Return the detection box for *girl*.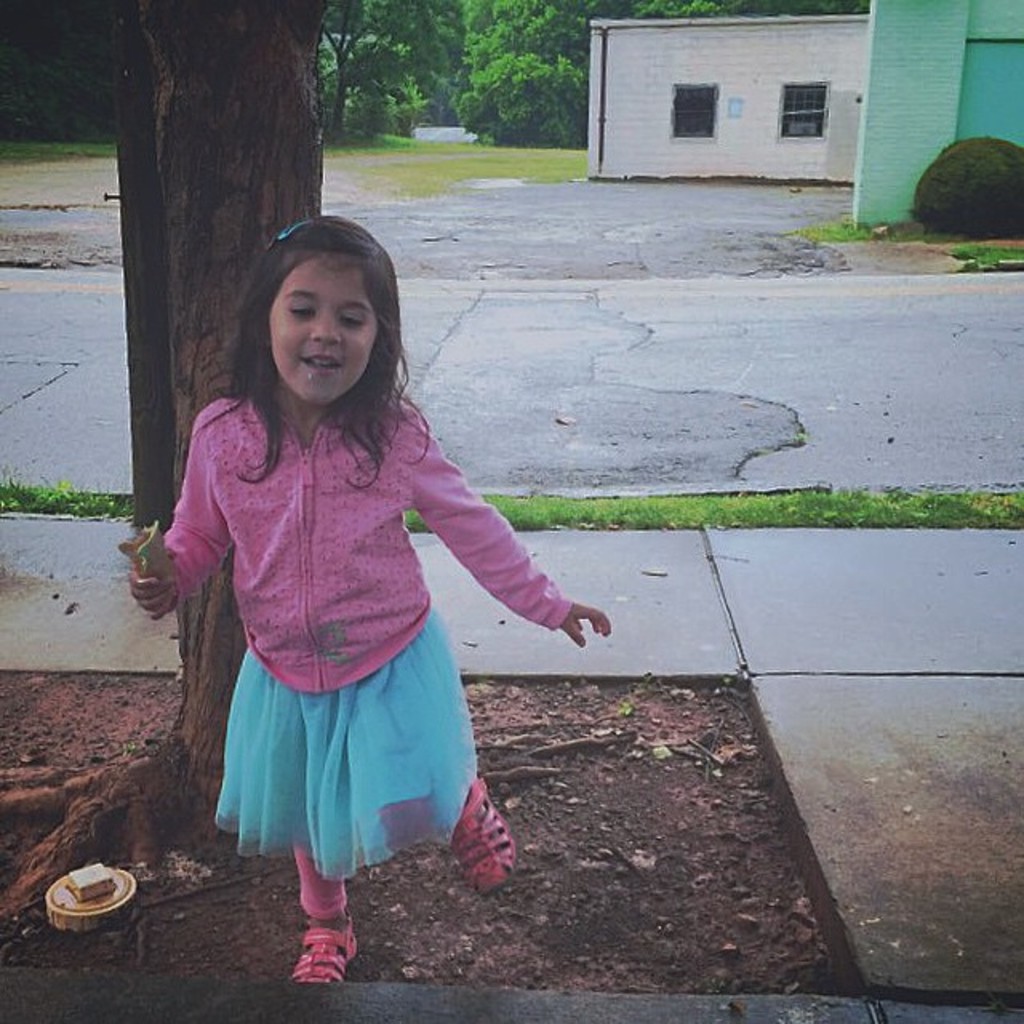
<region>126, 211, 611, 986</region>.
